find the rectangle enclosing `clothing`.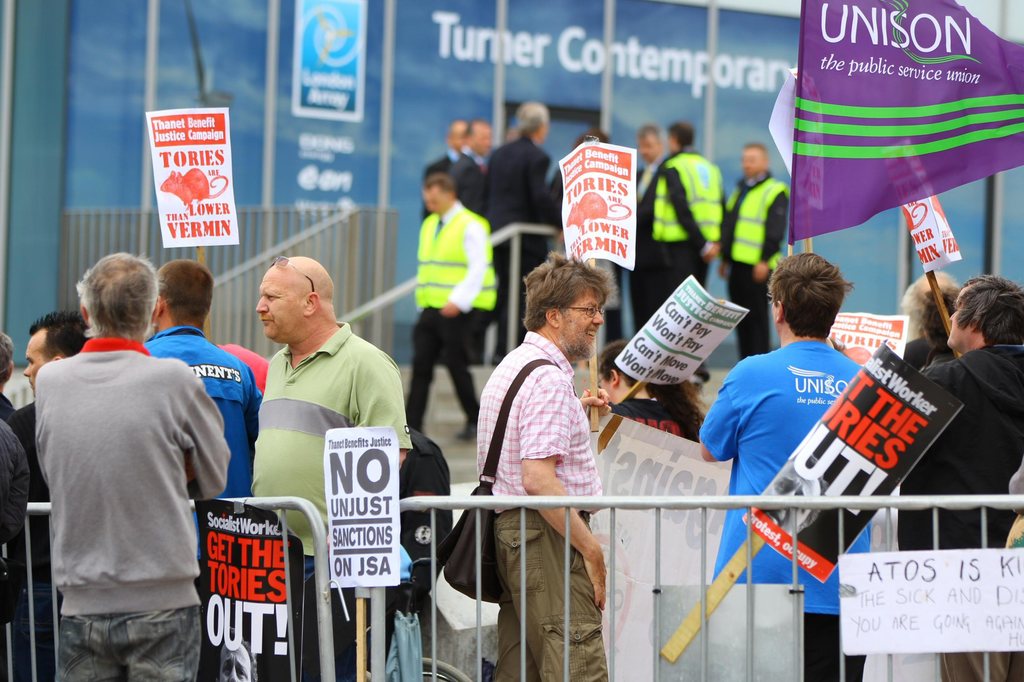
detection(721, 165, 797, 357).
